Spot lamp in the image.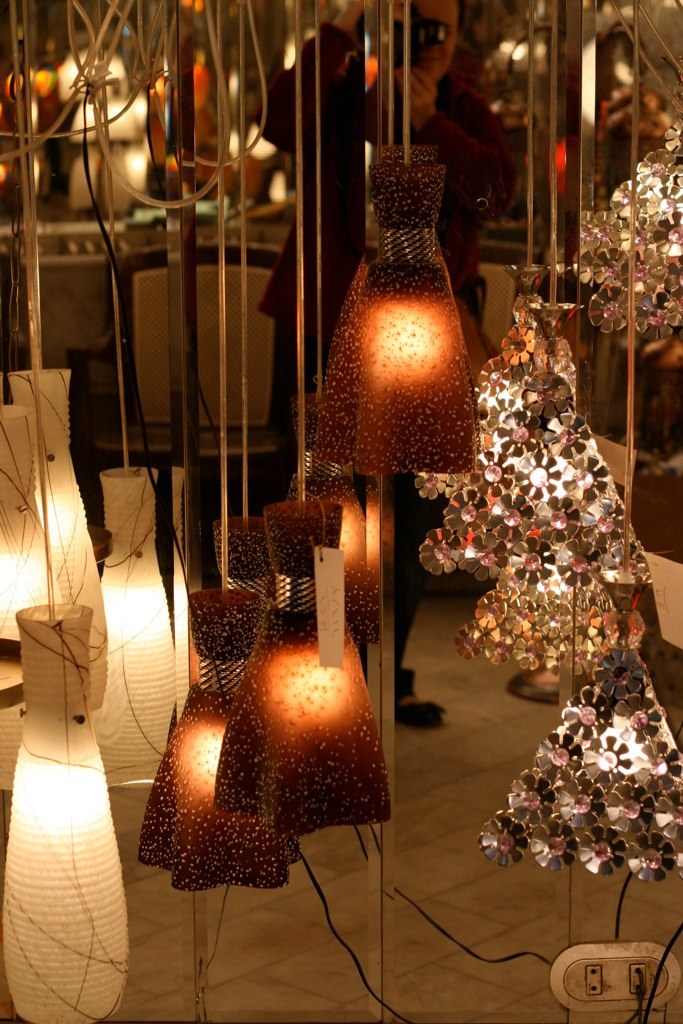
lamp found at crop(412, 0, 577, 500).
